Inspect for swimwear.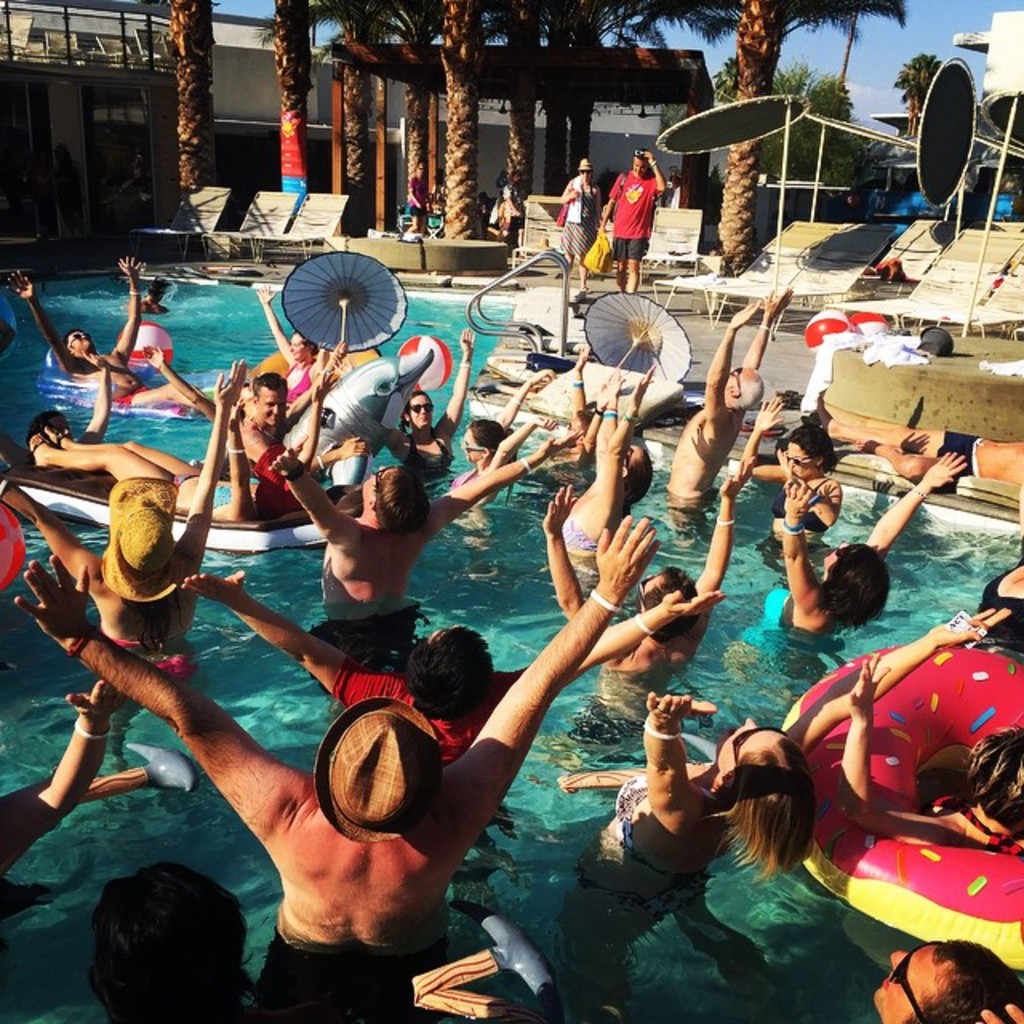
Inspection: (155,651,198,677).
